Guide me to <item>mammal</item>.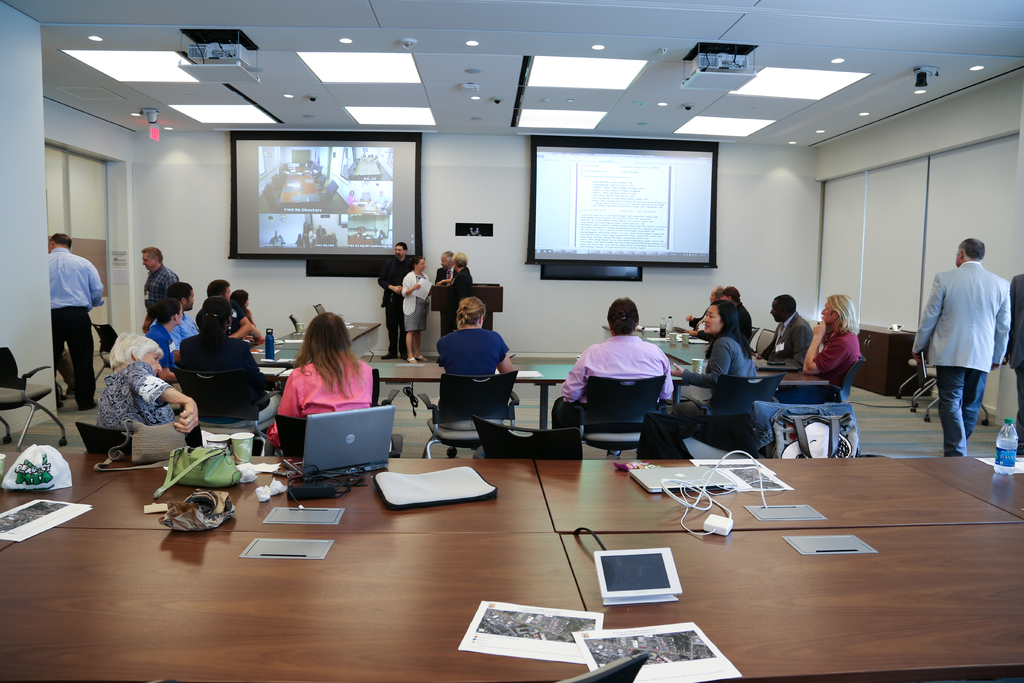
Guidance: 719 281 749 323.
